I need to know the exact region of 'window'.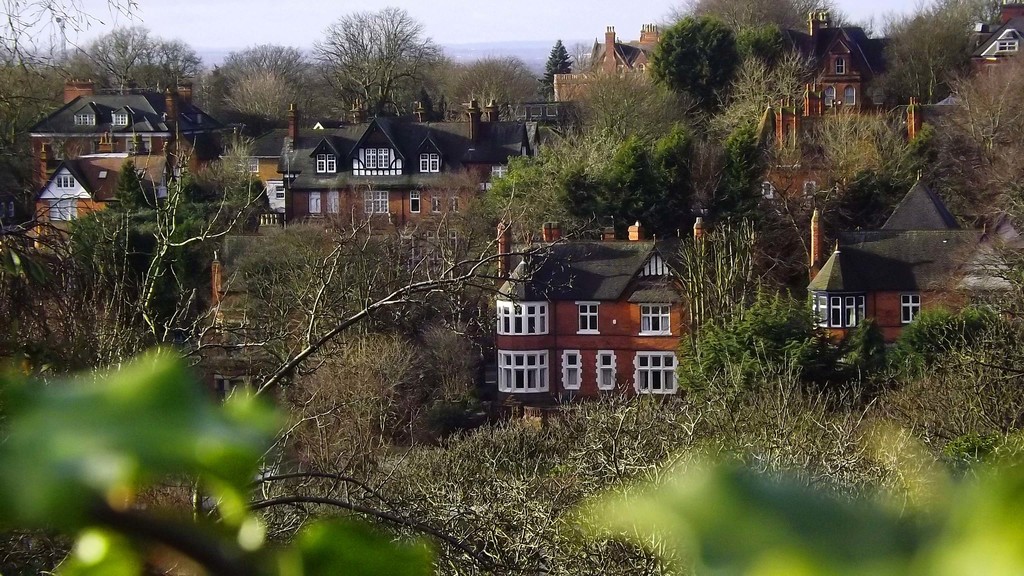
Region: 499:300:554:340.
